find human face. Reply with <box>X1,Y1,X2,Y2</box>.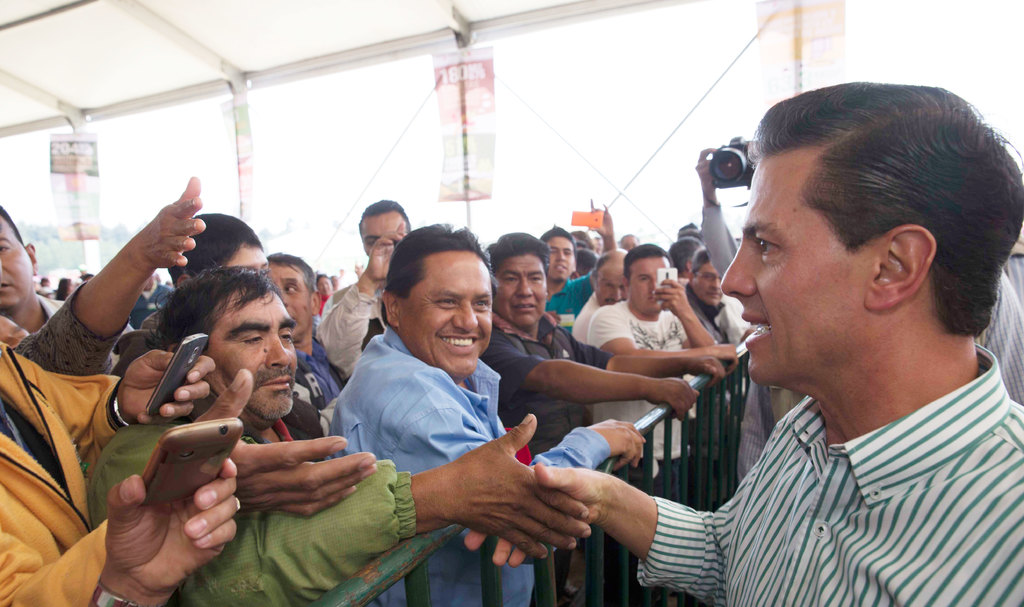
<box>500,256,550,330</box>.
